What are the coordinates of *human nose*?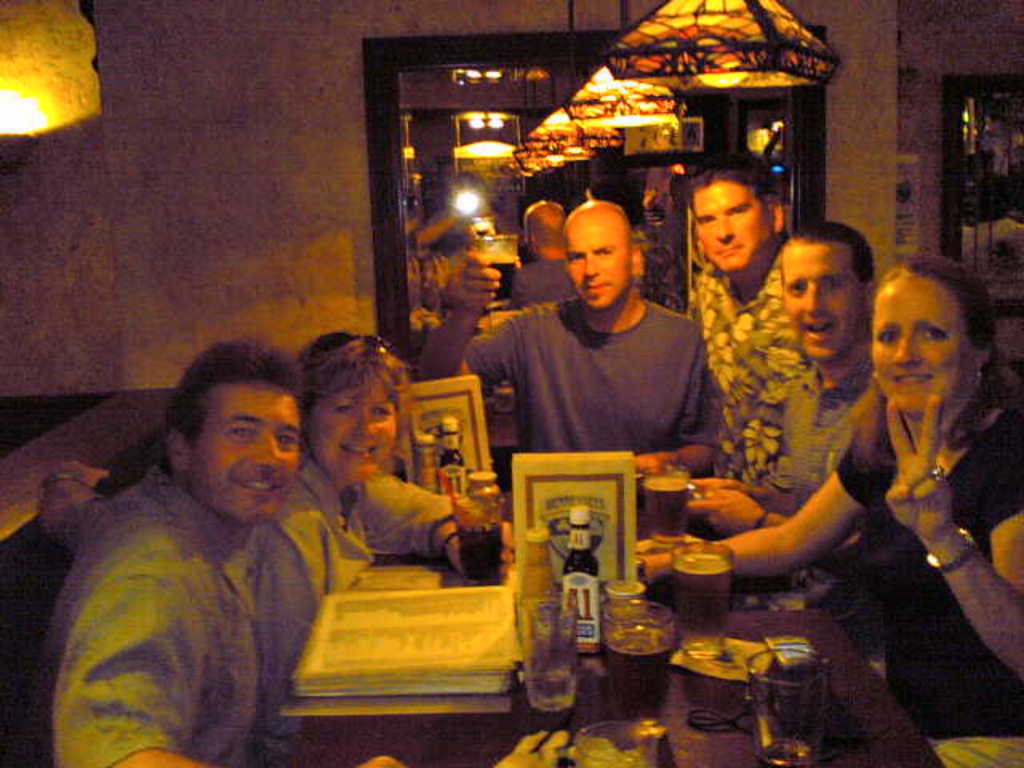
bbox=[253, 434, 285, 472].
